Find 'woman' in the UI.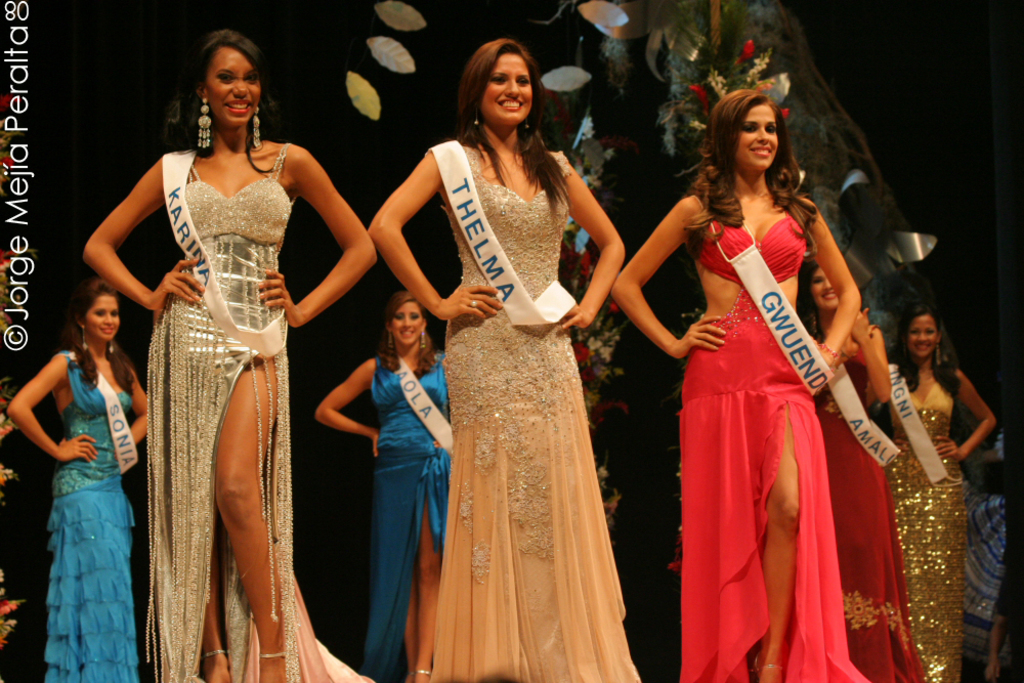
UI element at (x1=663, y1=77, x2=893, y2=671).
